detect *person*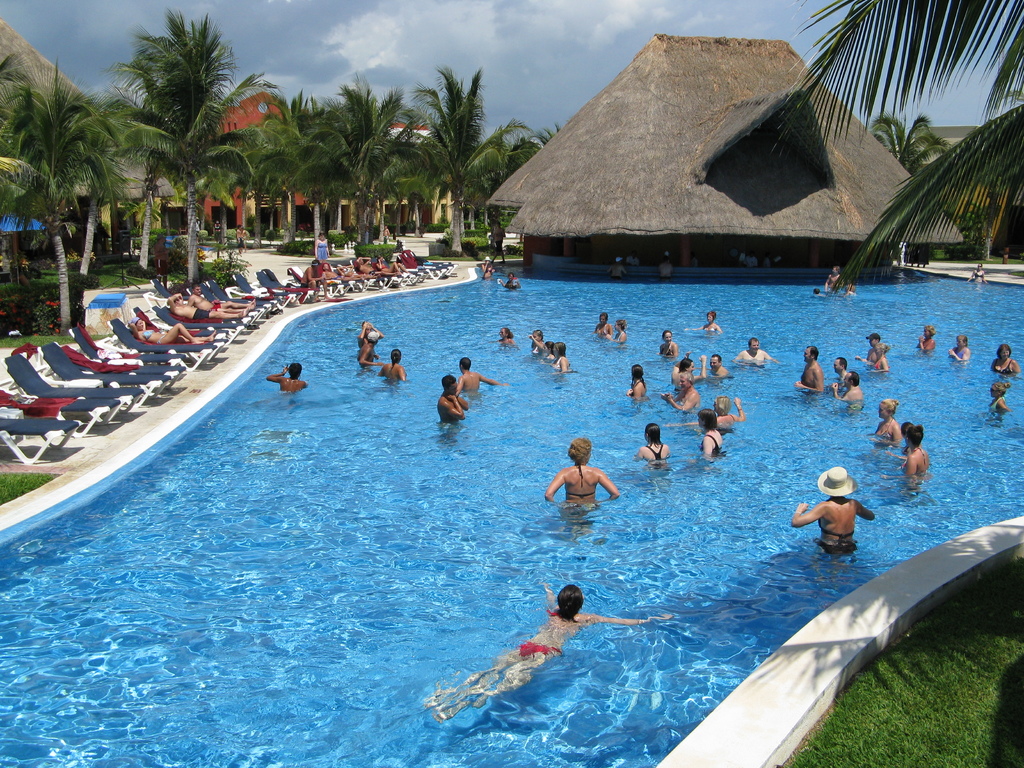
495, 322, 535, 349
